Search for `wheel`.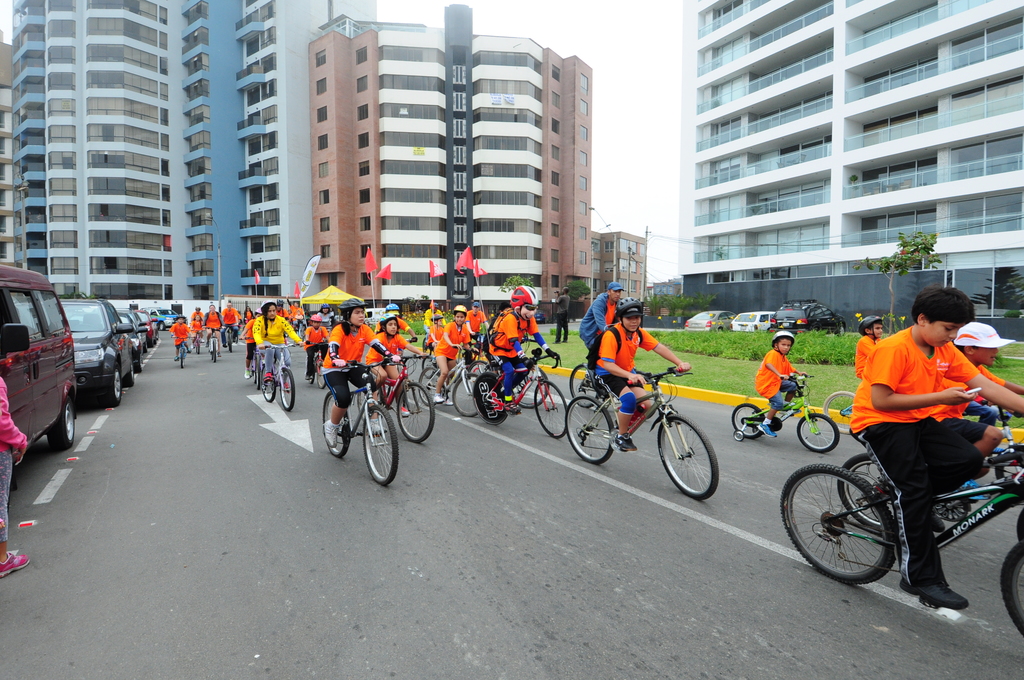
Found at bbox(319, 390, 356, 458).
